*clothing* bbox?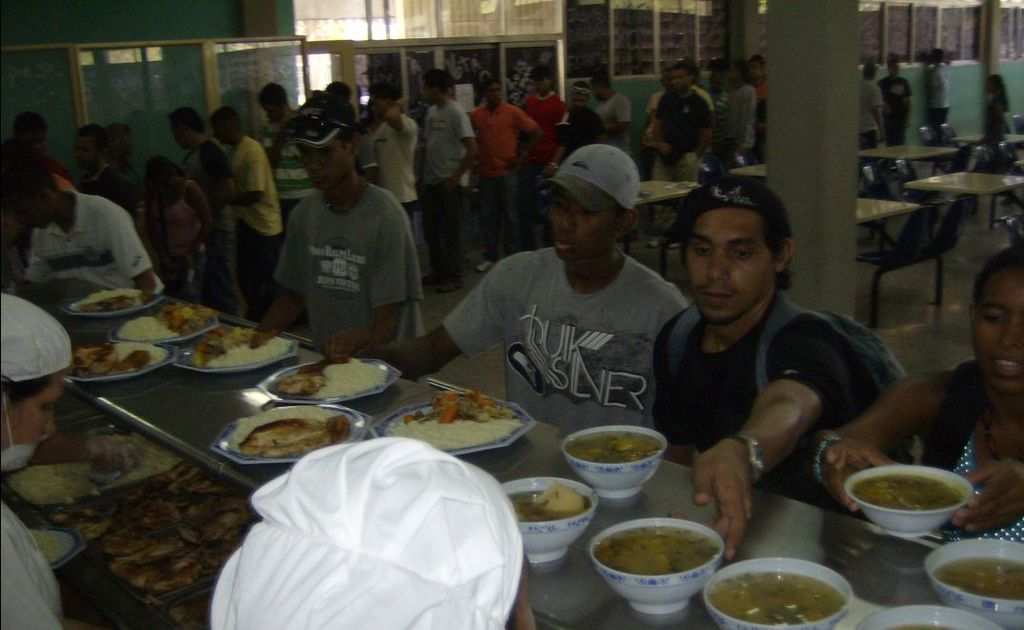
<bbox>653, 288, 868, 510</bbox>
